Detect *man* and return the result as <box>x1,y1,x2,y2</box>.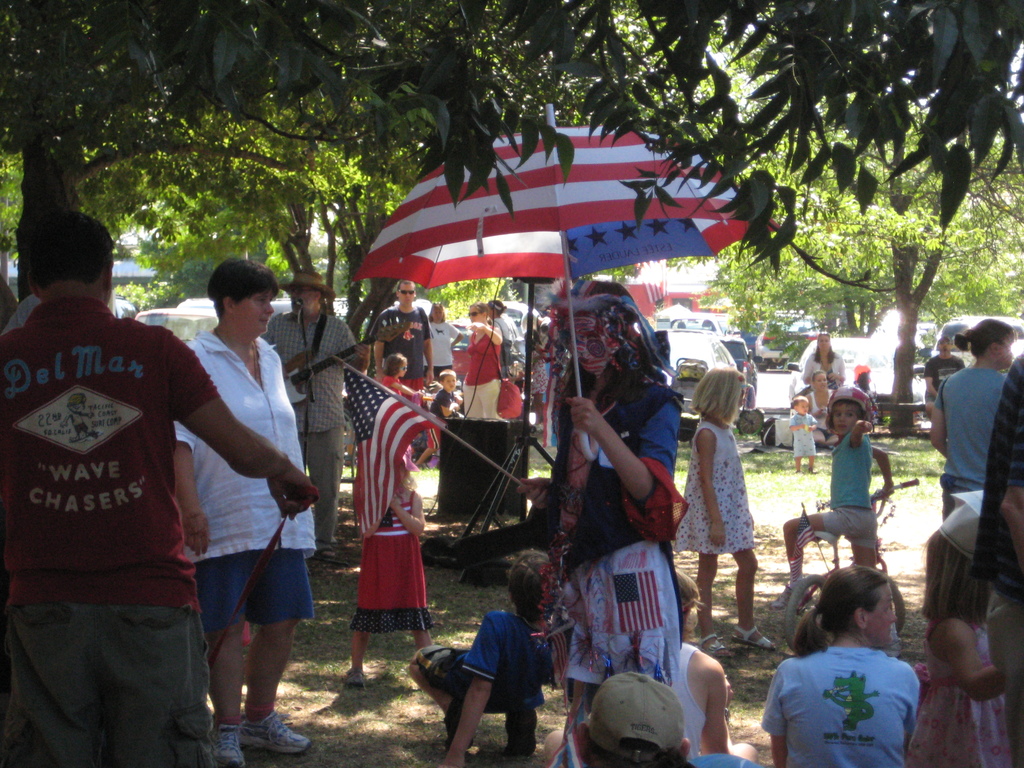
<box>367,276,437,390</box>.
